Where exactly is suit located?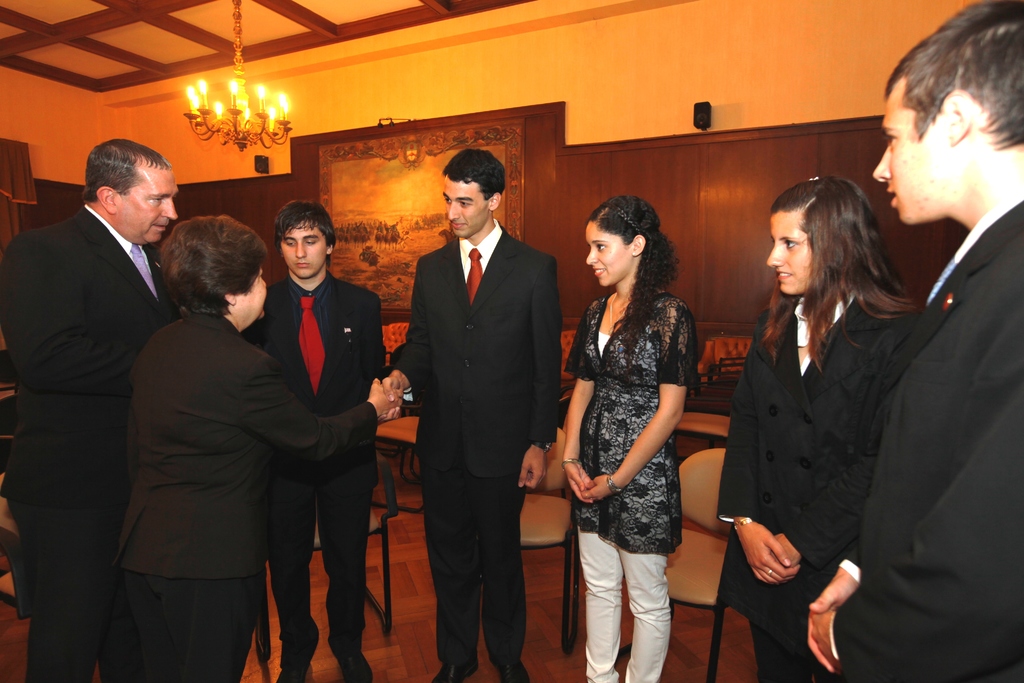
Its bounding box is (left=111, top=311, right=376, bottom=682).
